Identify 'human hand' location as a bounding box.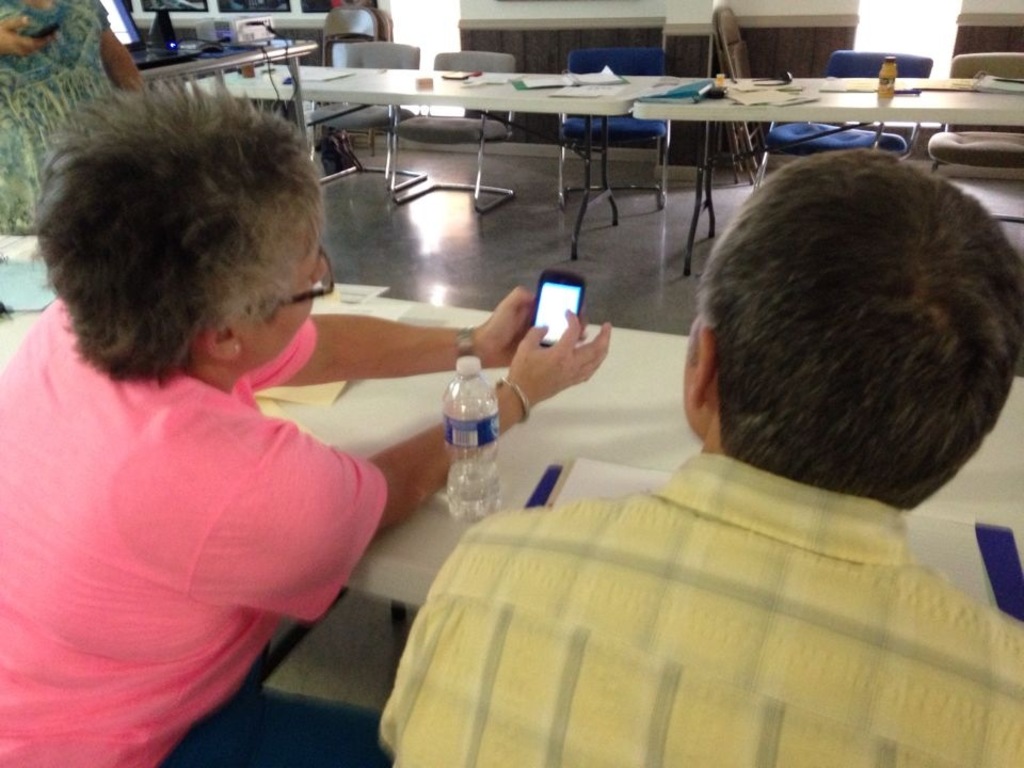
rect(502, 311, 610, 411).
